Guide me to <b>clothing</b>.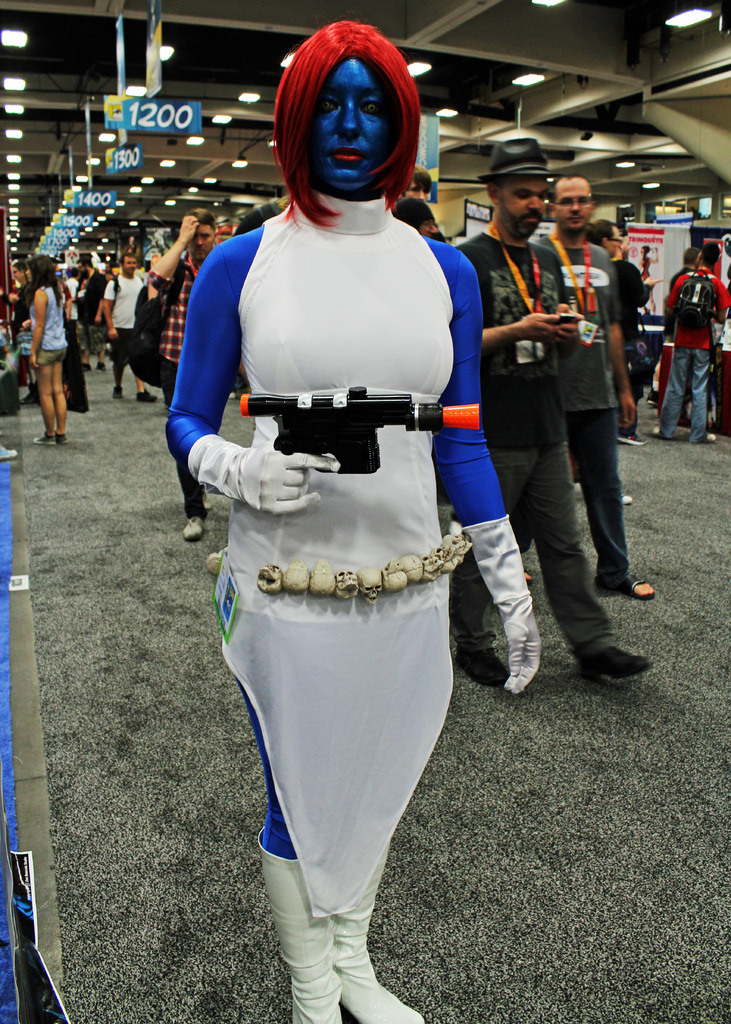
Guidance: pyautogui.locateOnScreen(74, 263, 109, 349).
